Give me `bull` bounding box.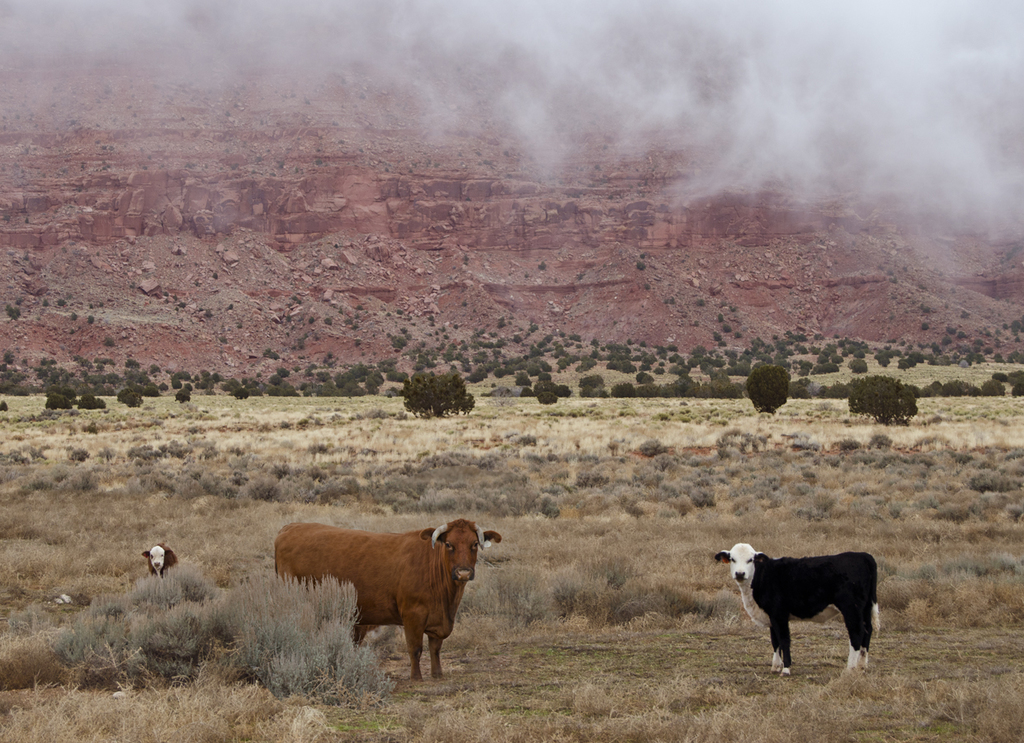
705 540 880 679.
